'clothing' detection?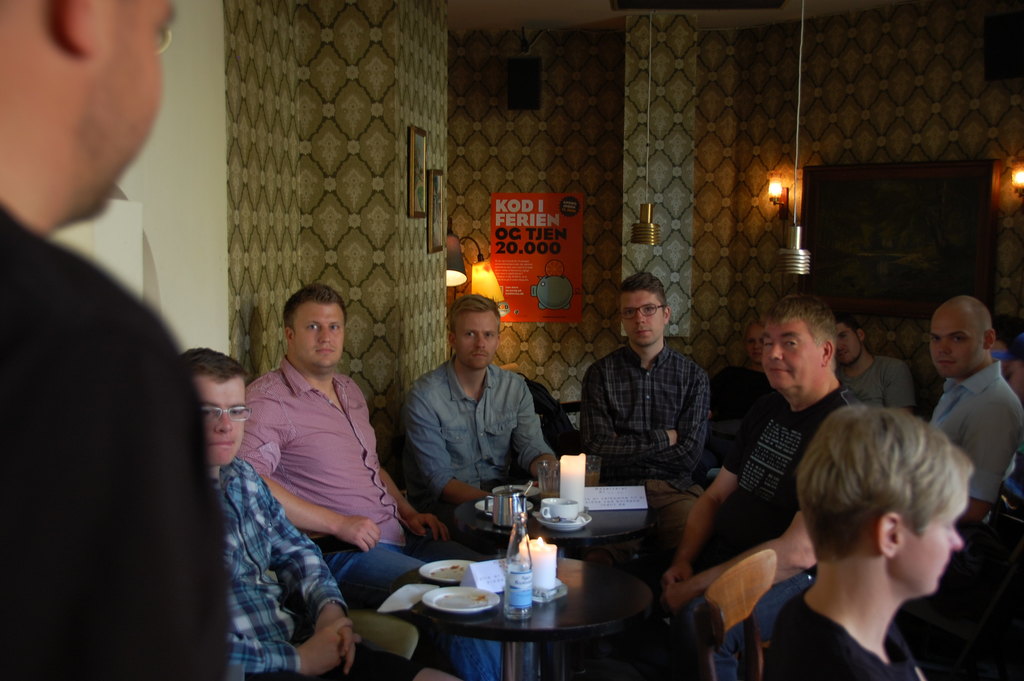
<bbox>840, 357, 913, 406</bbox>
